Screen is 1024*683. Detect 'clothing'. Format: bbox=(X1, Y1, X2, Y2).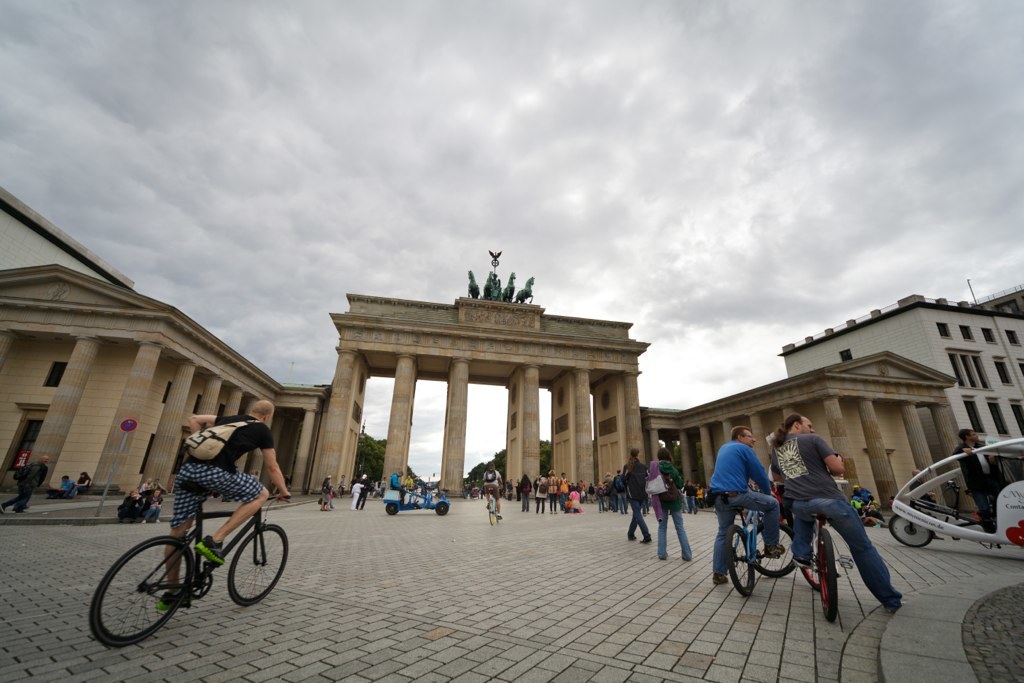
bbox=(952, 435, 1004, 550).
